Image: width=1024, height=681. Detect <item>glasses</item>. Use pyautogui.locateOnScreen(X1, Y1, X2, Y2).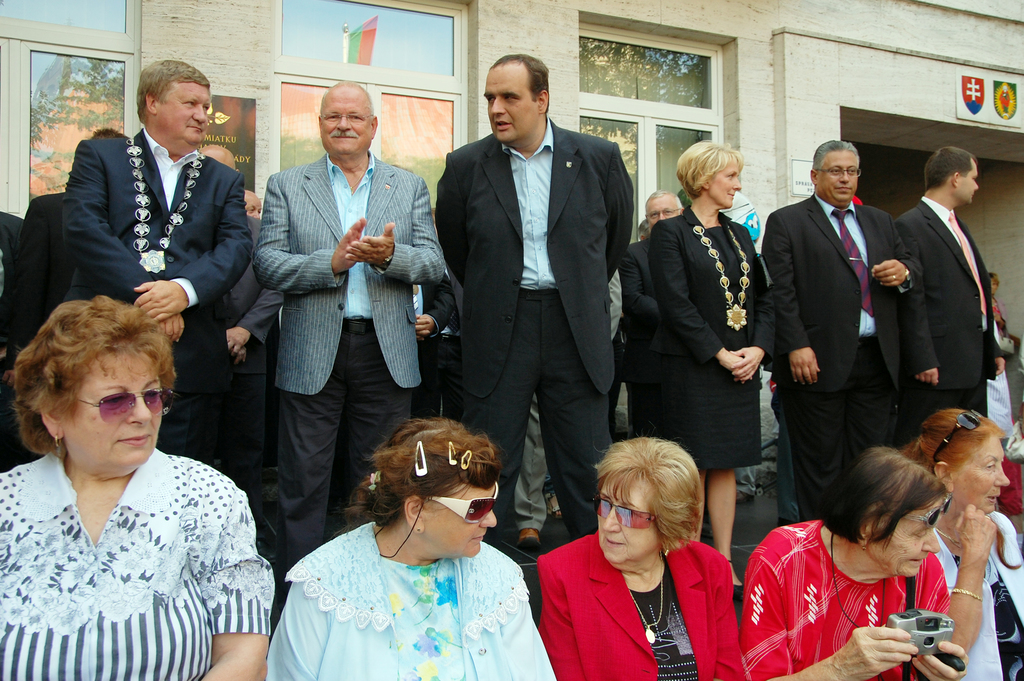
pyautogui.locateOnScreen(426, 477, 498, 527).
